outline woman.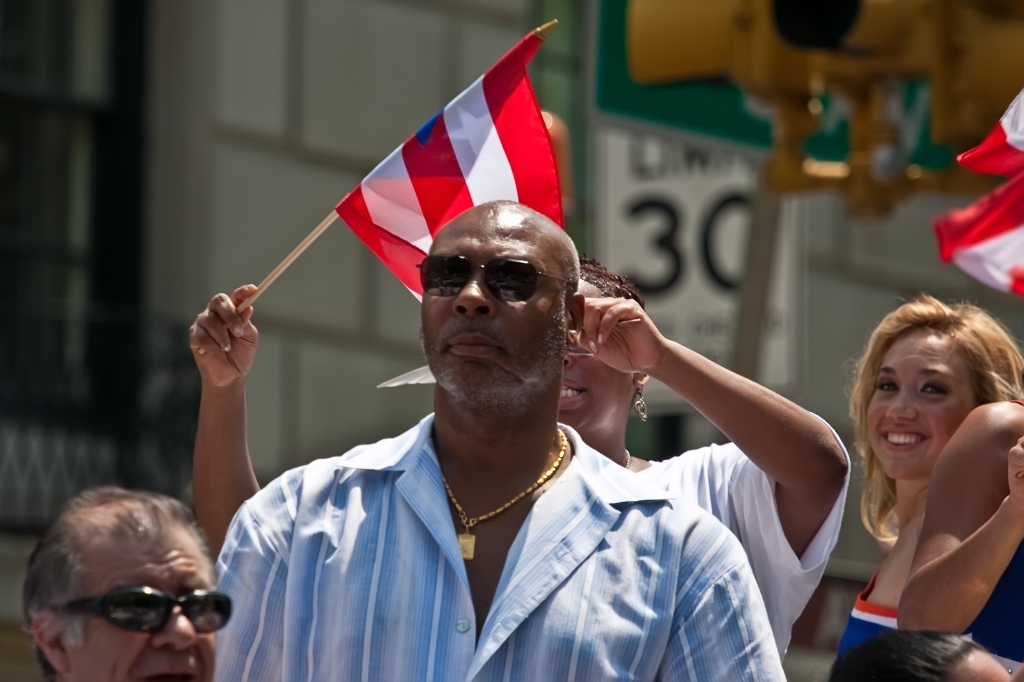
Outline: Rect(898, 397, 1023, 681).
